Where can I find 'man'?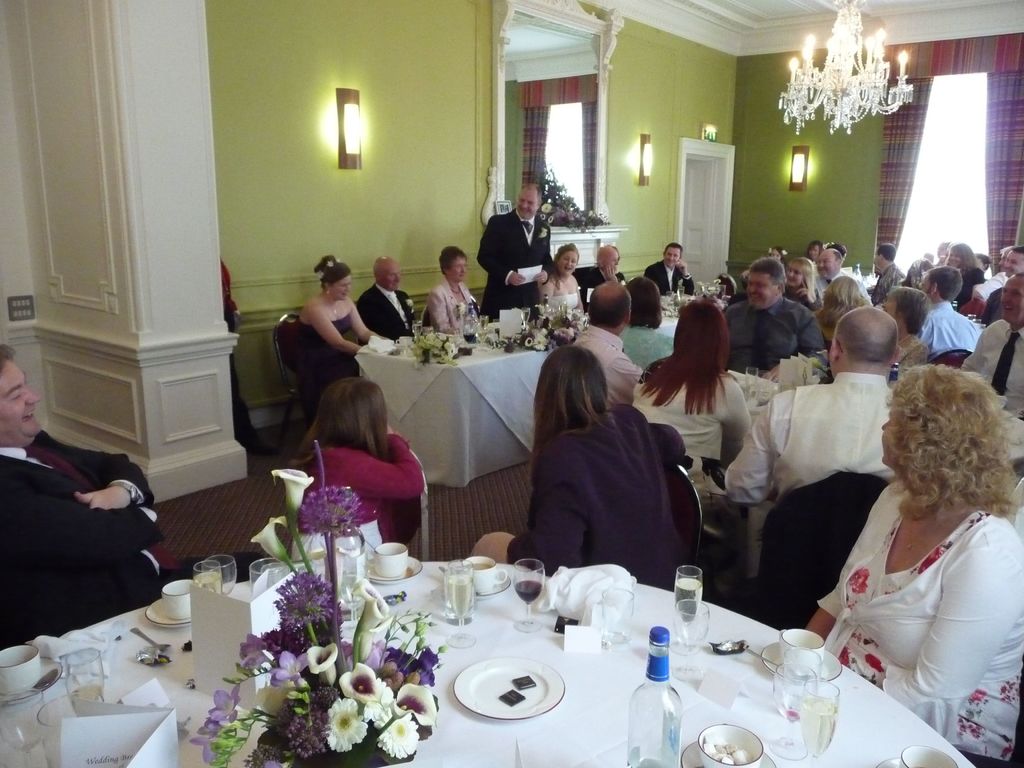
You can find it at detection(816, 248, 849, 304).
